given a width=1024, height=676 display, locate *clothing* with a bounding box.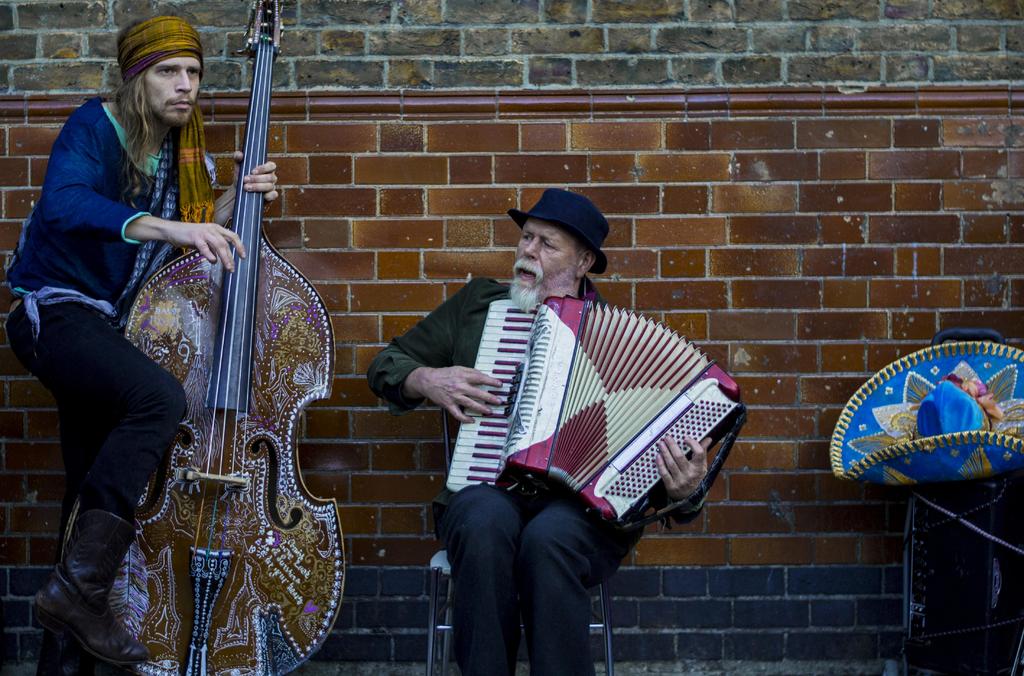
Located: bbox(362, 277, 712, 675).
